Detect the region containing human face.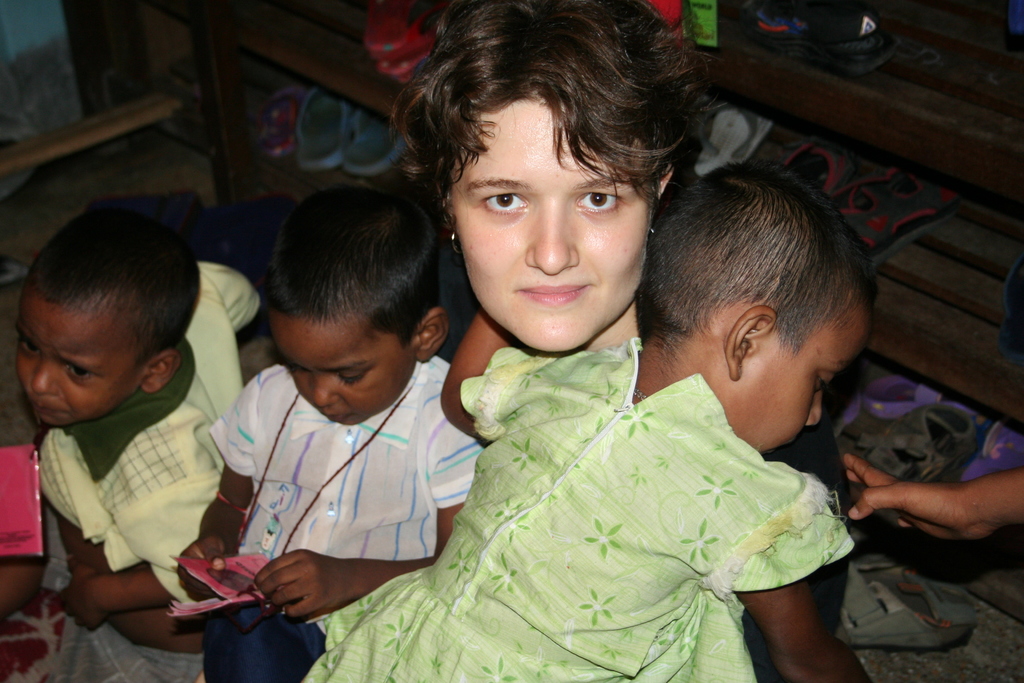
bbox(735, 311, 875, 456).
